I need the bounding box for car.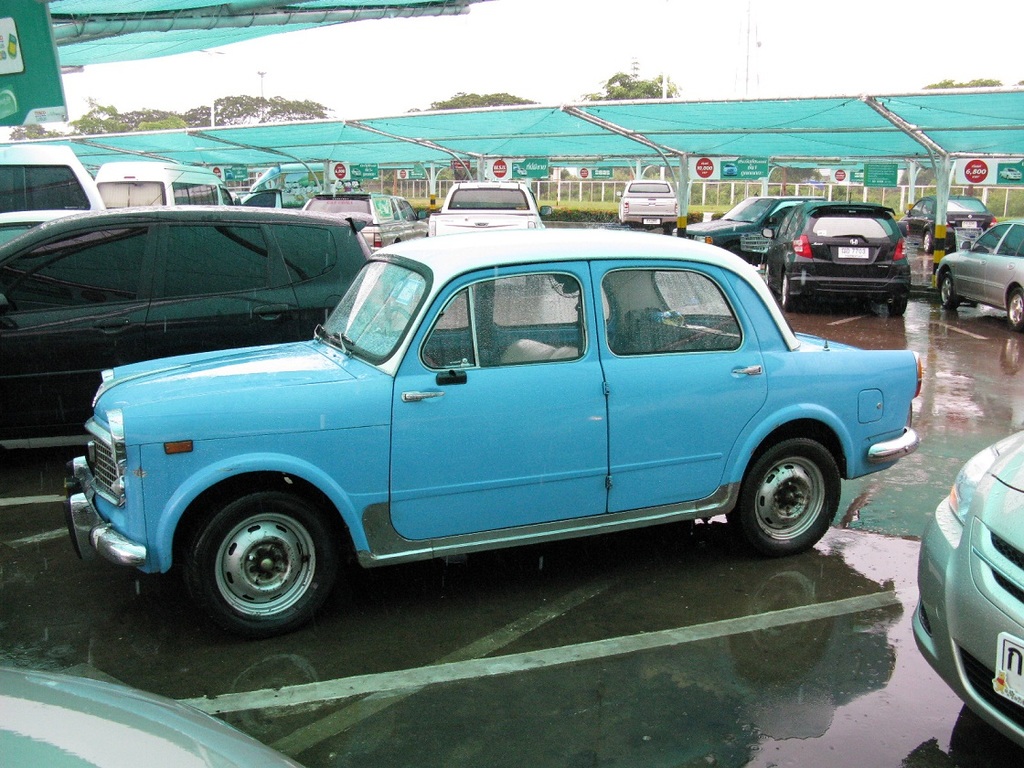
Here it is: 299 189 420 254.
